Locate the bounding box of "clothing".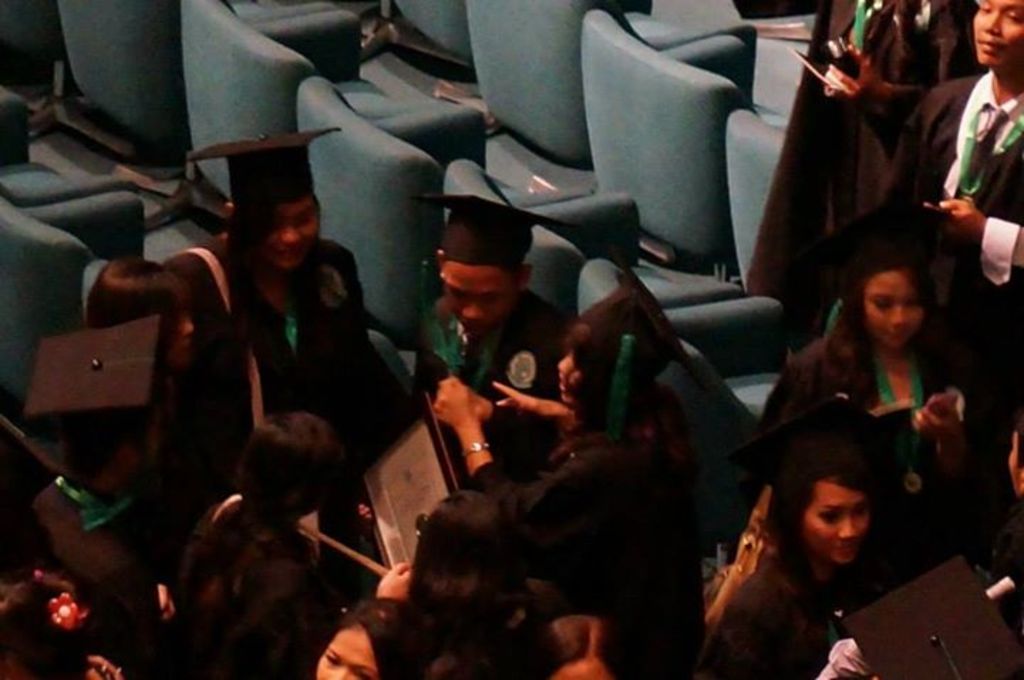
Bounding box: 142,502,321,679.
